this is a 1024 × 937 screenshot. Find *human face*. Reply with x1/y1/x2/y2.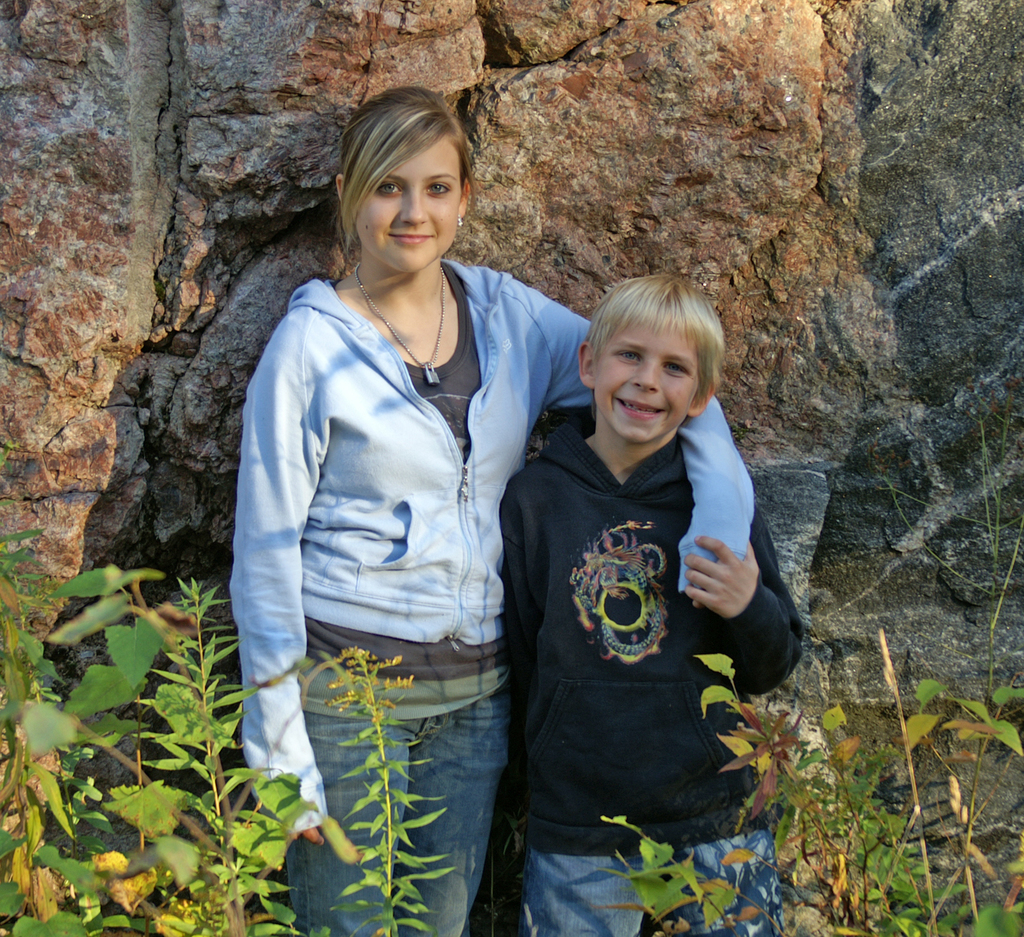
348/127/460/276.
